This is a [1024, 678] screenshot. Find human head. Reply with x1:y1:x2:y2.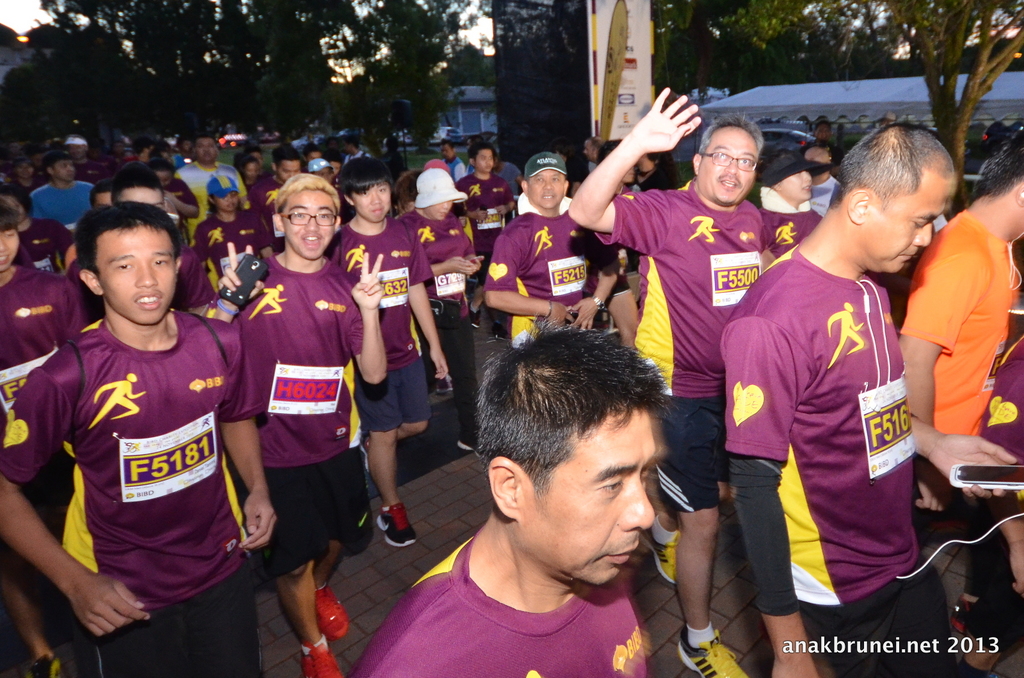
179:135:219:166.
